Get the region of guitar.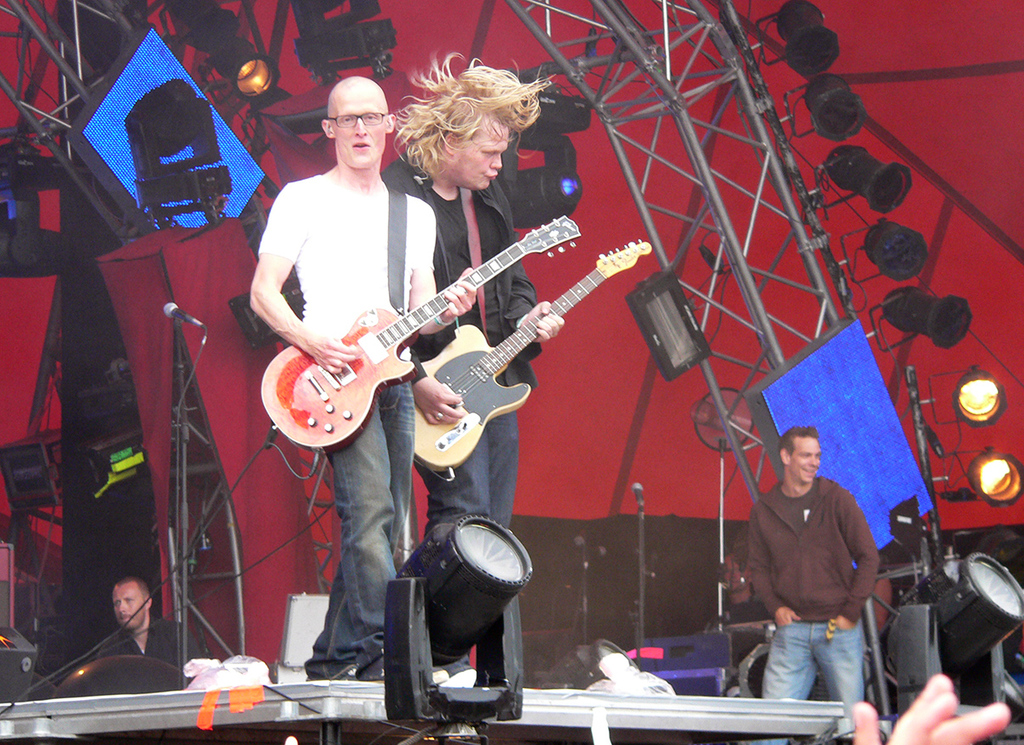
(left=398, top=233, right=660, bottom=473).
